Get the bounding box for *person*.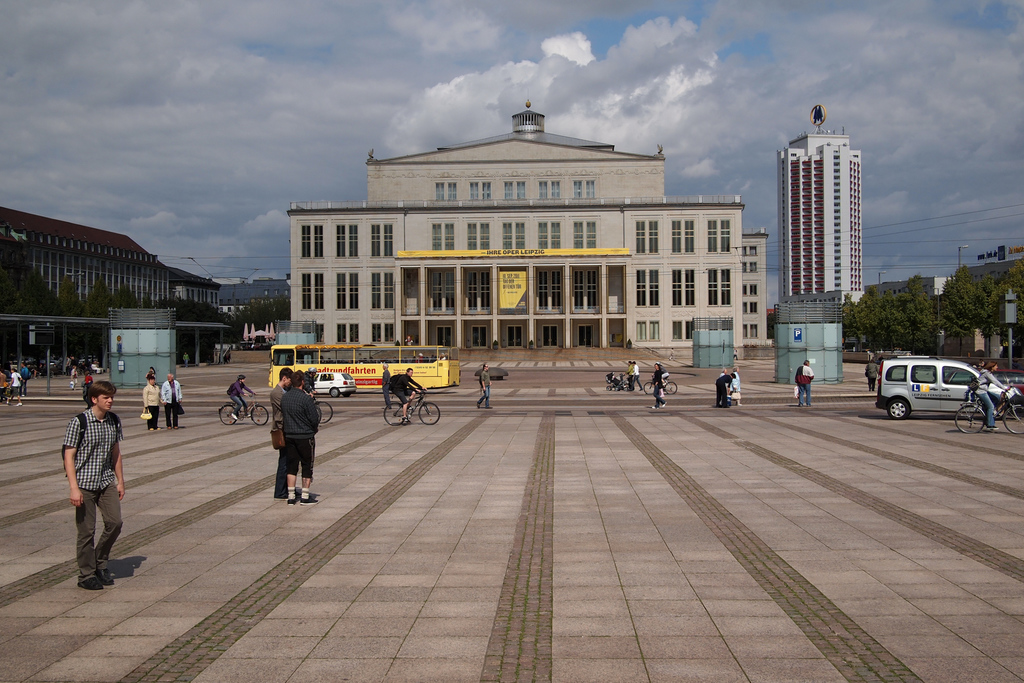
left=10, top=368, right=25, bottom=406.
